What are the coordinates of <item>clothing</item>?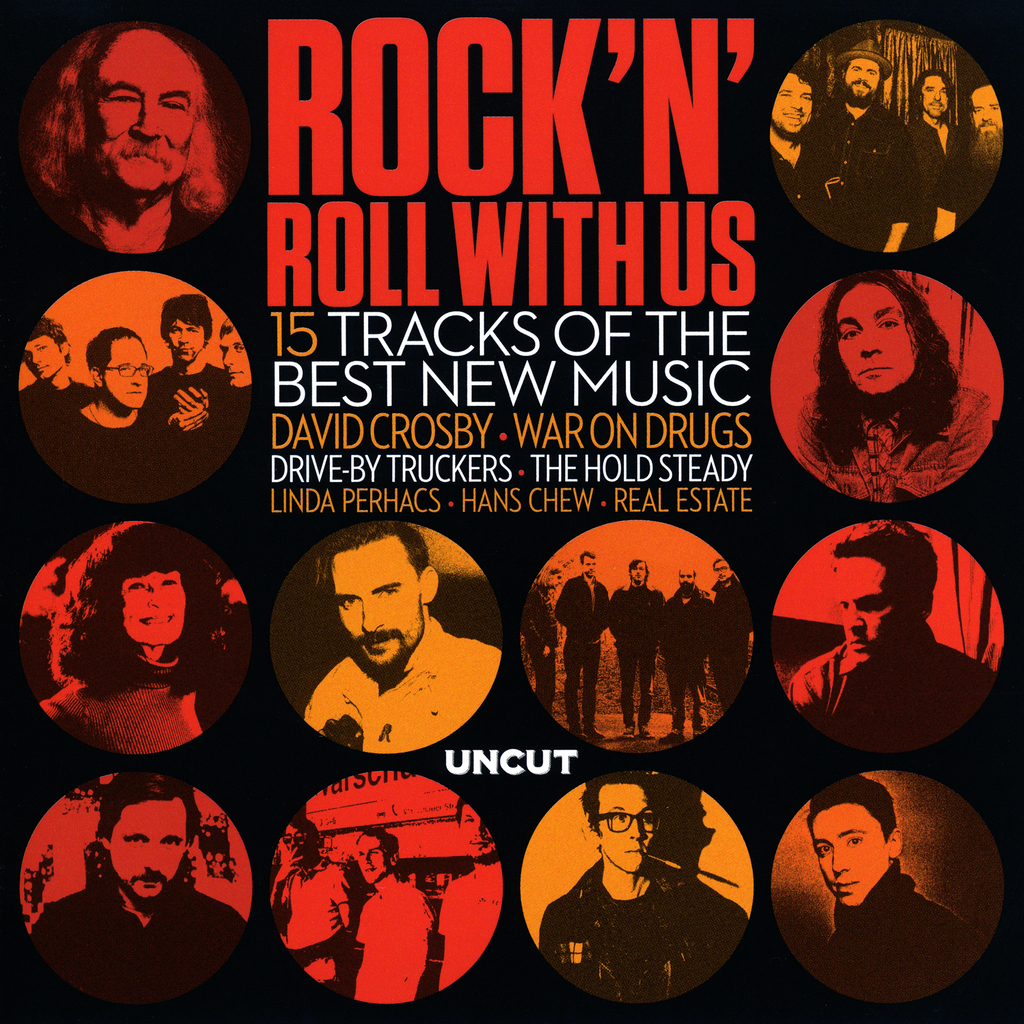
box=[820, 882, 965, 1005].
